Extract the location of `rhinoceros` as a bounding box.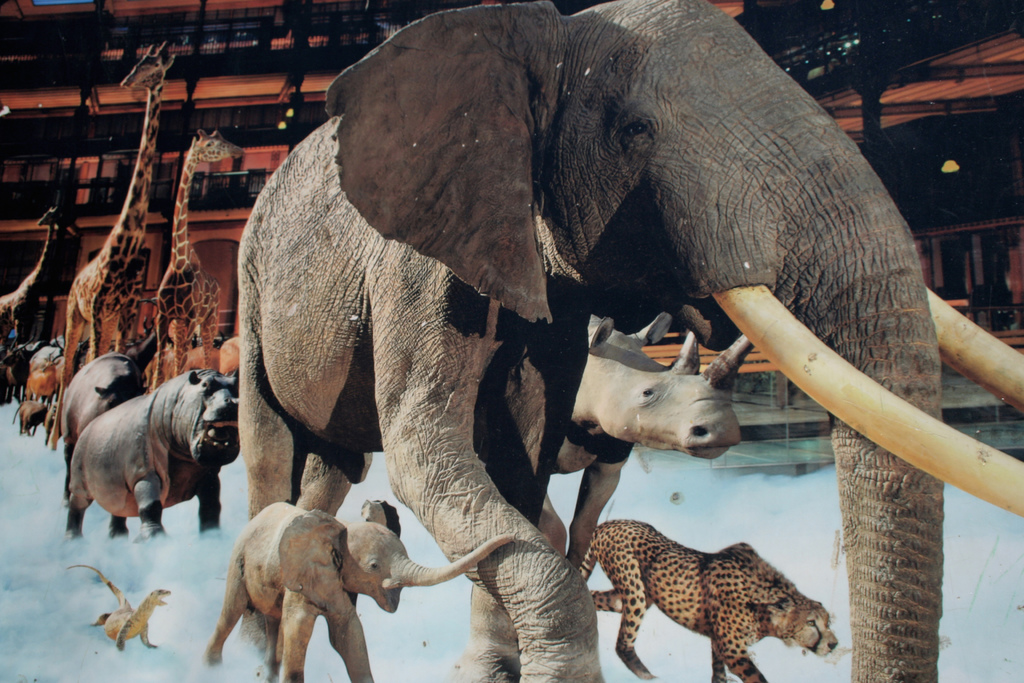
locate(63, 350, 147, 508).
